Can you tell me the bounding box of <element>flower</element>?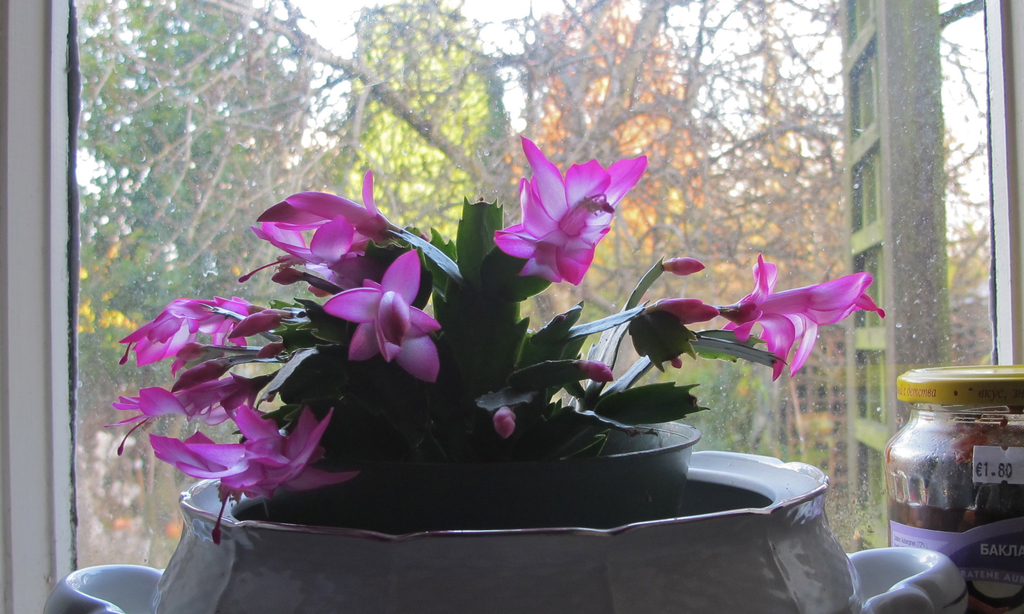
l=661, t=257, r=707, b=278.
